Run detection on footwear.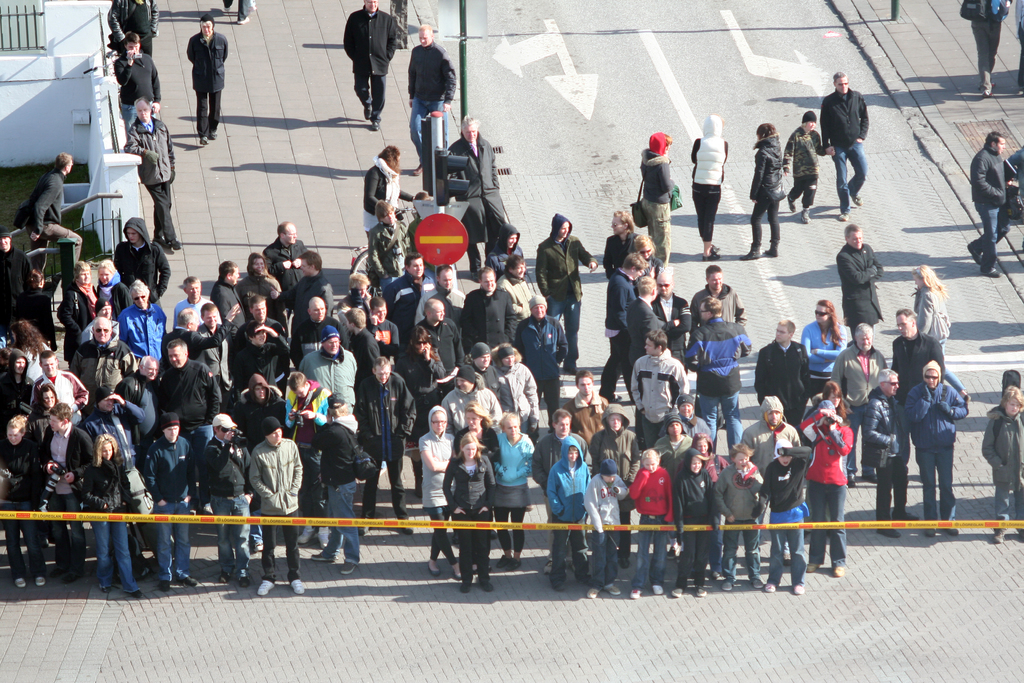
Result: left=316, top=524, right=328, bottom=549.
